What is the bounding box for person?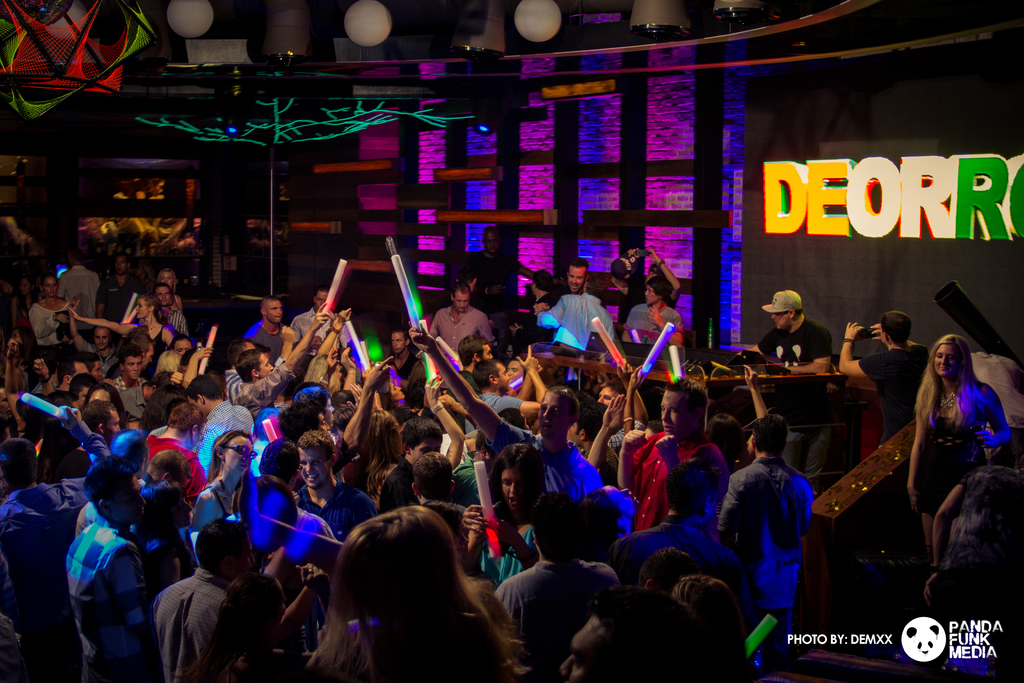
(x1=486, y1=491, x2=613, y2=682).
